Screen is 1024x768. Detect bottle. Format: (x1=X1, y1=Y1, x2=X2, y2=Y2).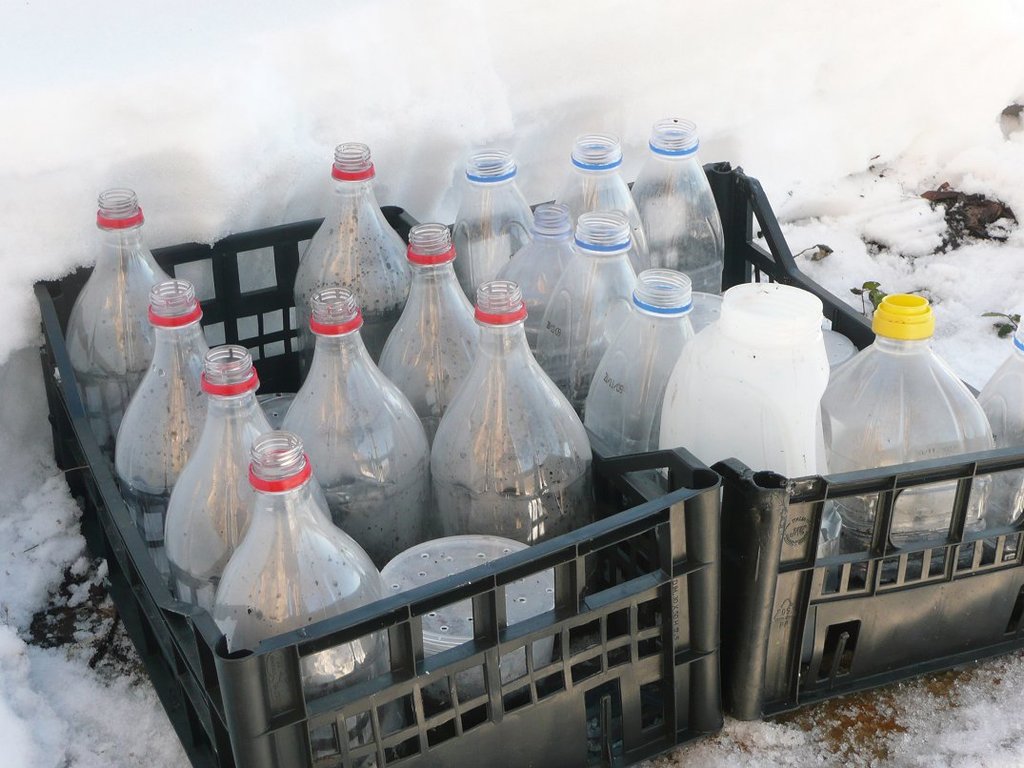
(x1=567, y1=132, x2=651, y2=253).
